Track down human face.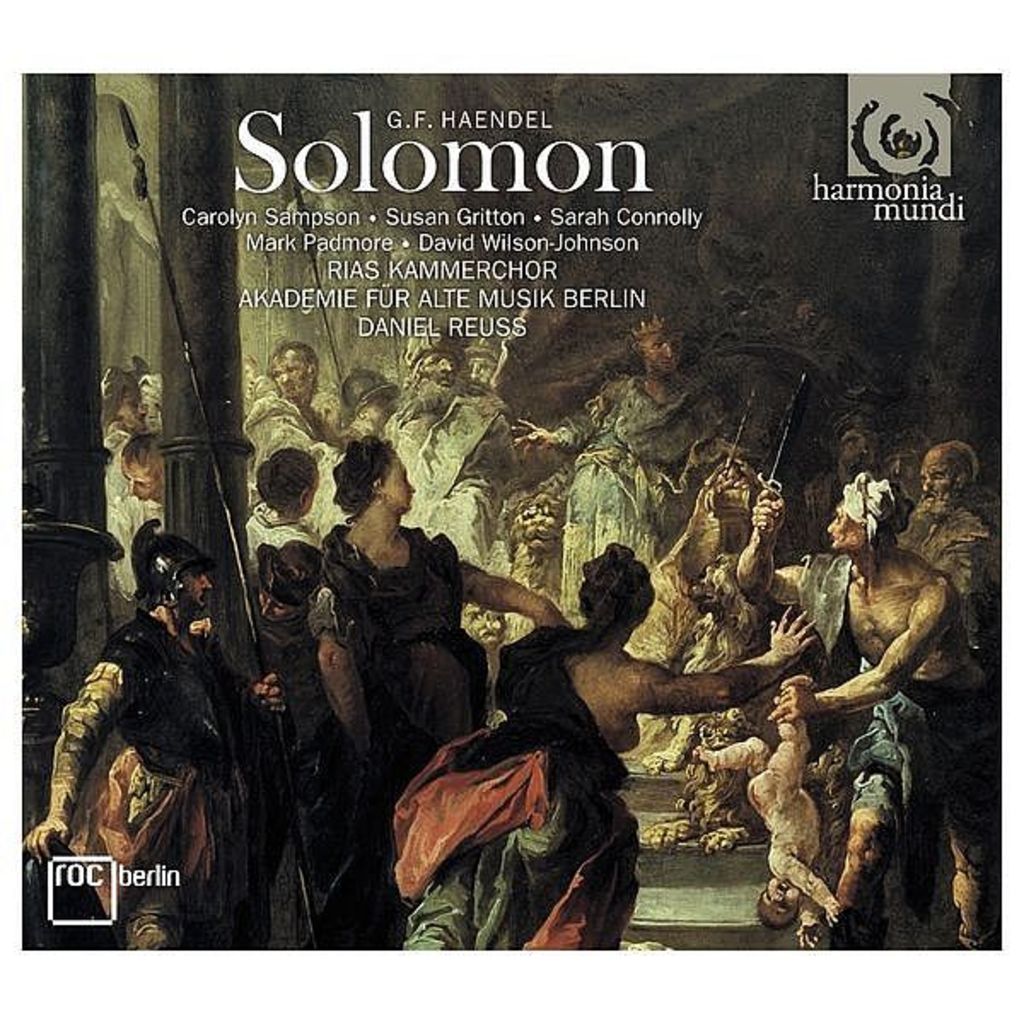
Tracked to x1=123 y1=393 x2=148 y2=435.
